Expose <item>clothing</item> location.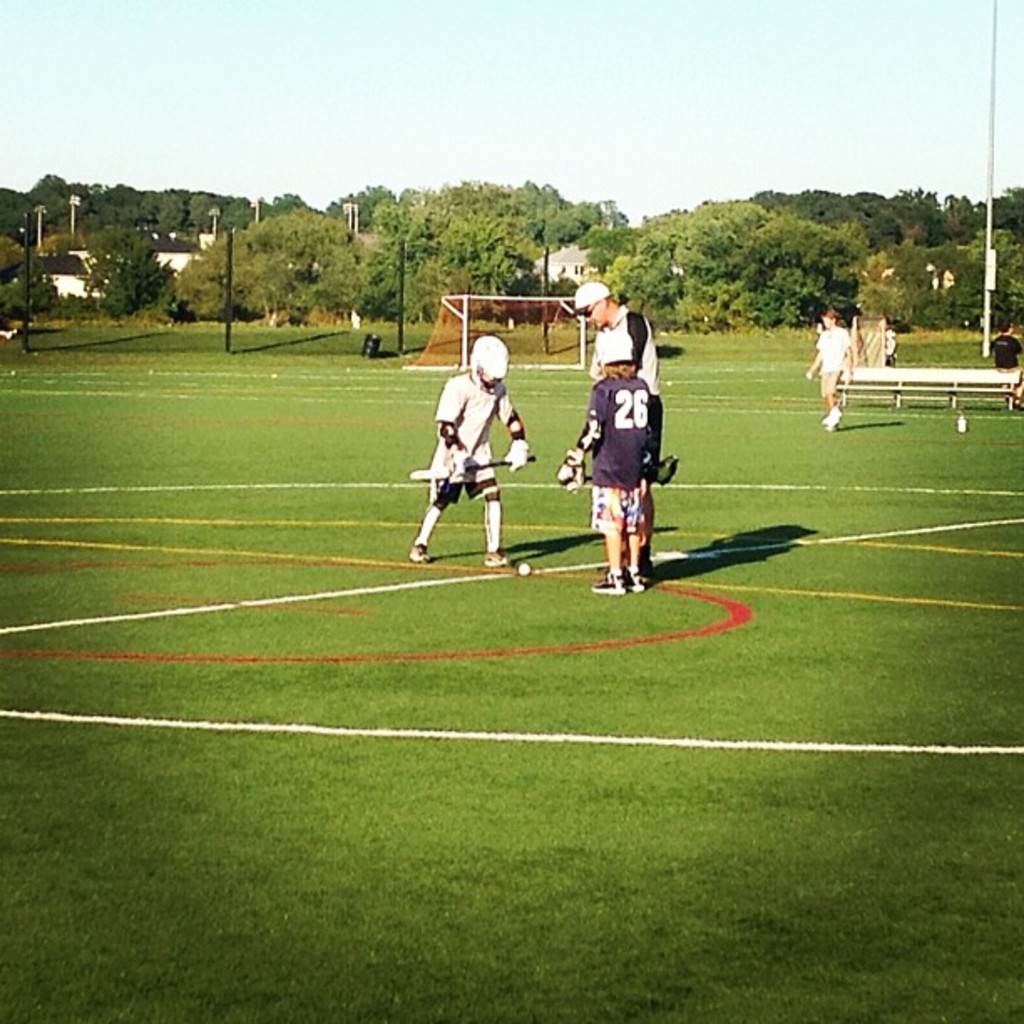
Exposed at (x1=817, y1=320, x2=853, y2=400).
